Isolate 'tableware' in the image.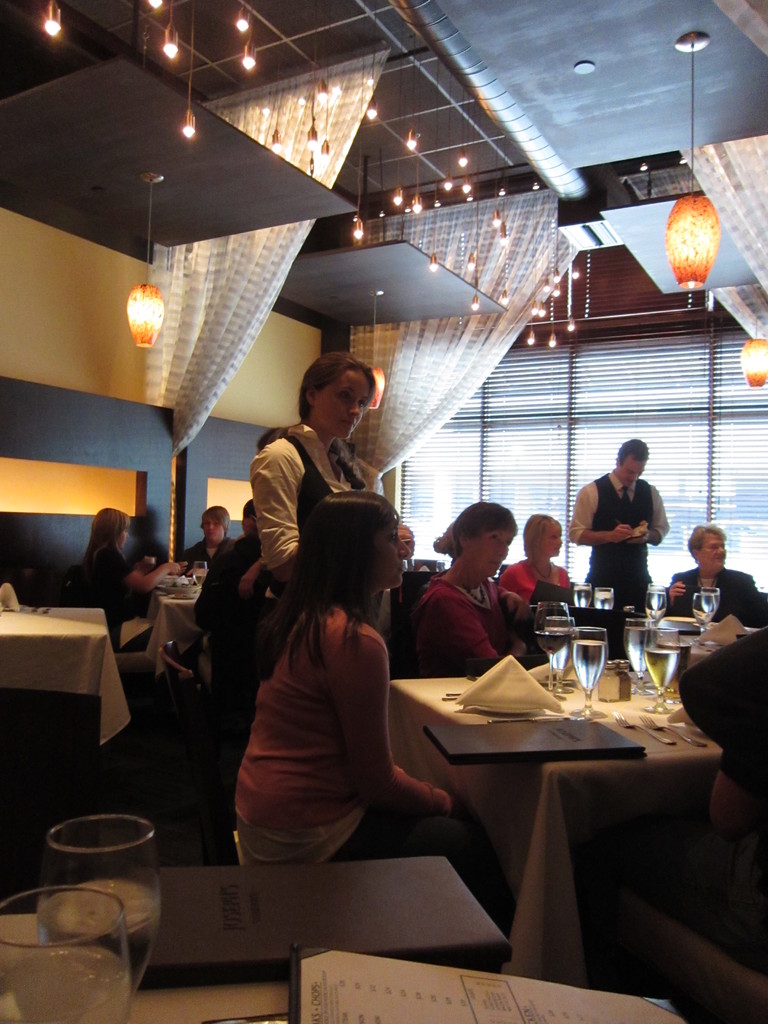
Isolated region: {"left": 191, "top": 554, "right": 217, "bottom": 581}.
